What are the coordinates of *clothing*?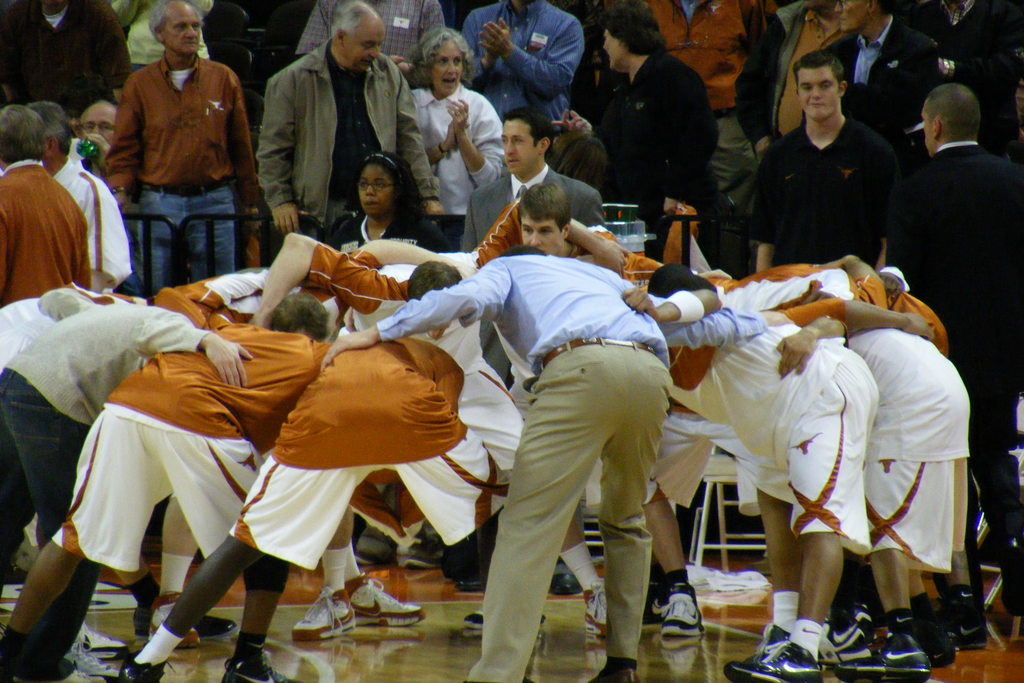
(49,403,262,577).
